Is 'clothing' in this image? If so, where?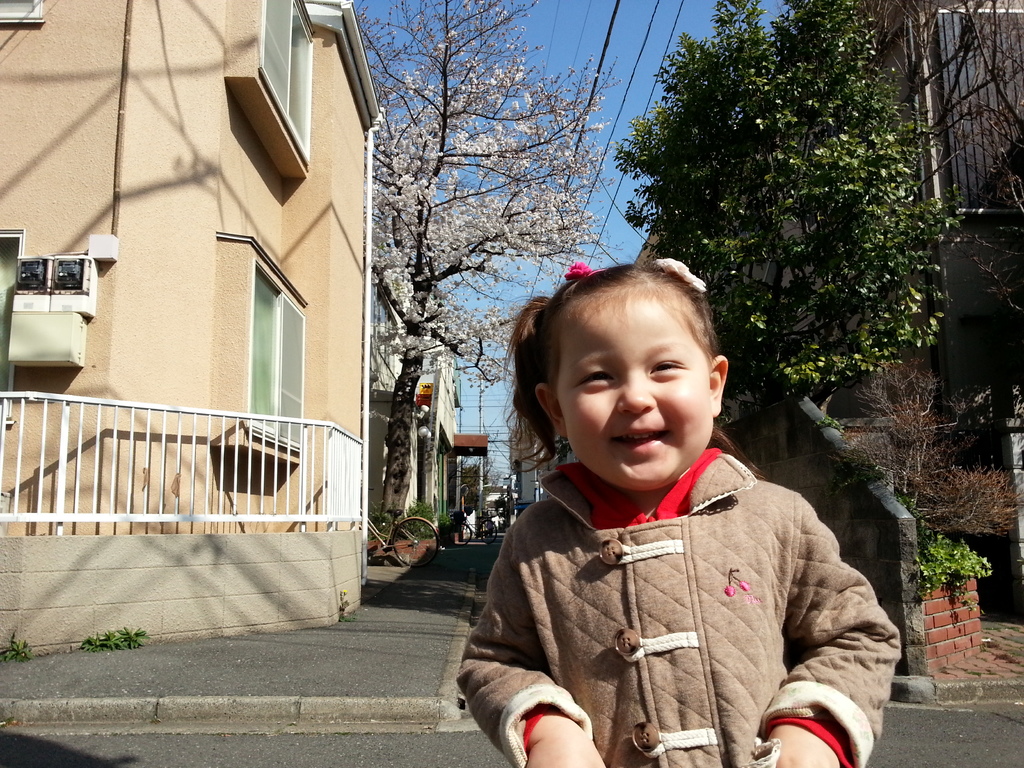
Yes, at bbox=(455, 392, 899, 758).
